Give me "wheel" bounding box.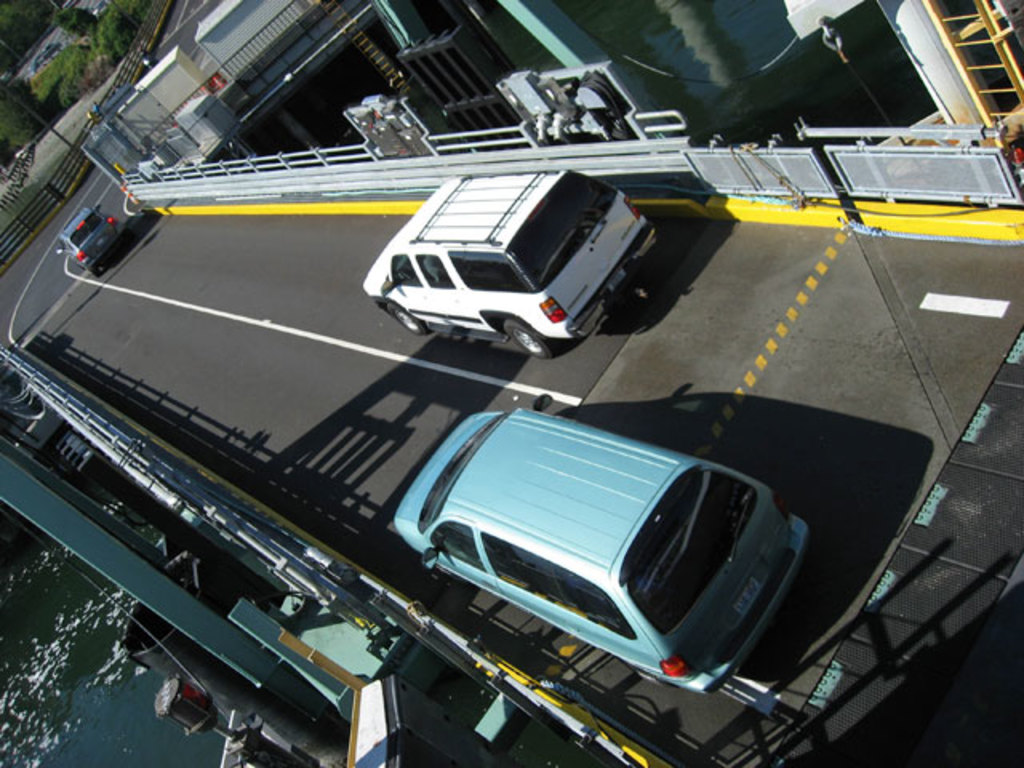
bbox=[86, 267, 101, 278].
